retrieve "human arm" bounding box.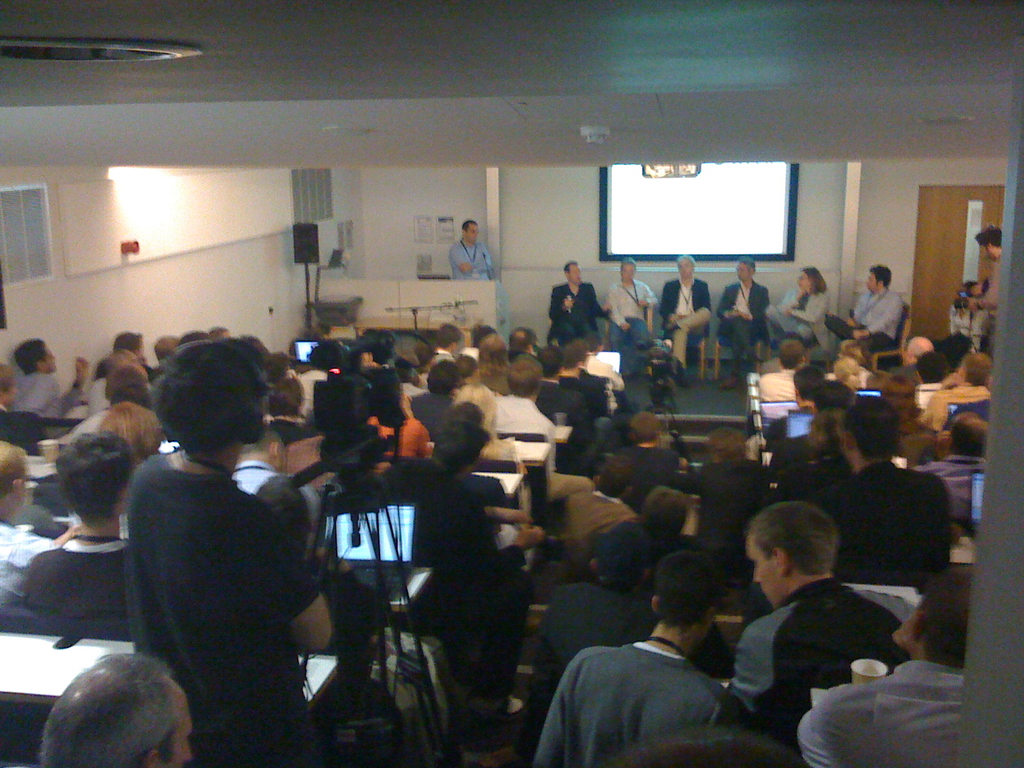
Bounding box: left=449, top=237, right=472, bottom=274.
